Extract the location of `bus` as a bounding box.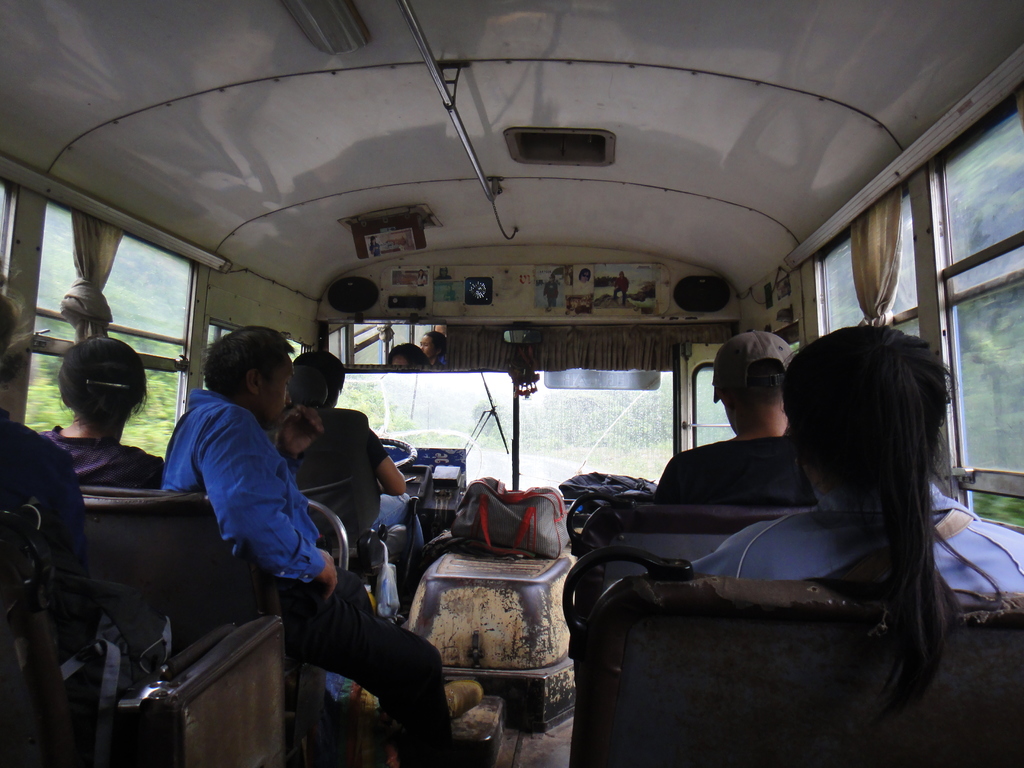
left=0, top=0, right=1023, bottom=764.
